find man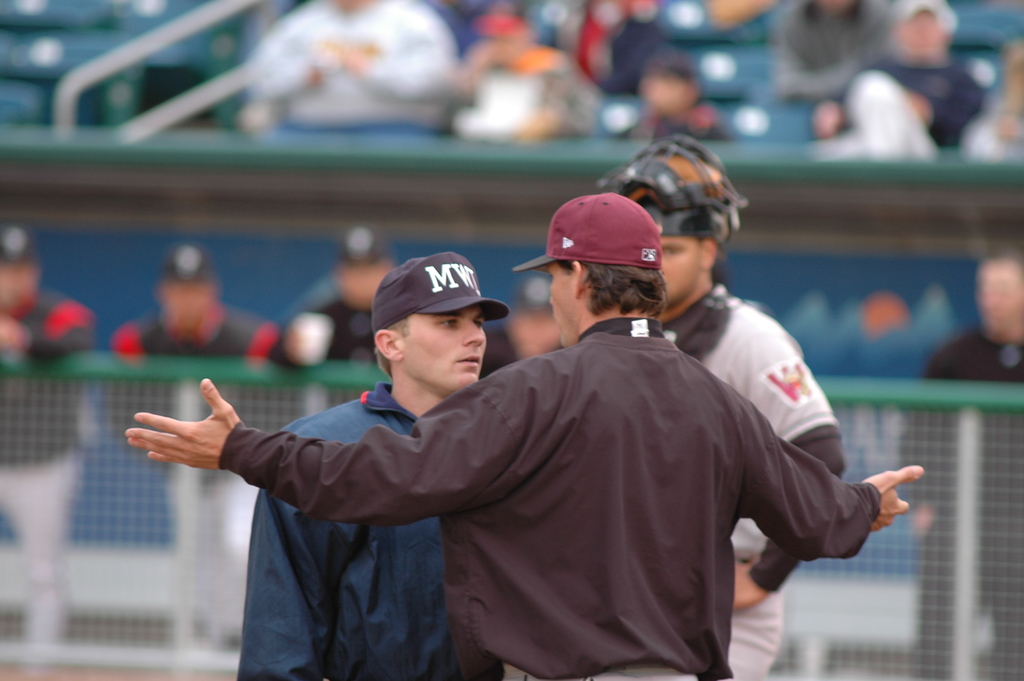
detection(220, 249, 507, 680)
